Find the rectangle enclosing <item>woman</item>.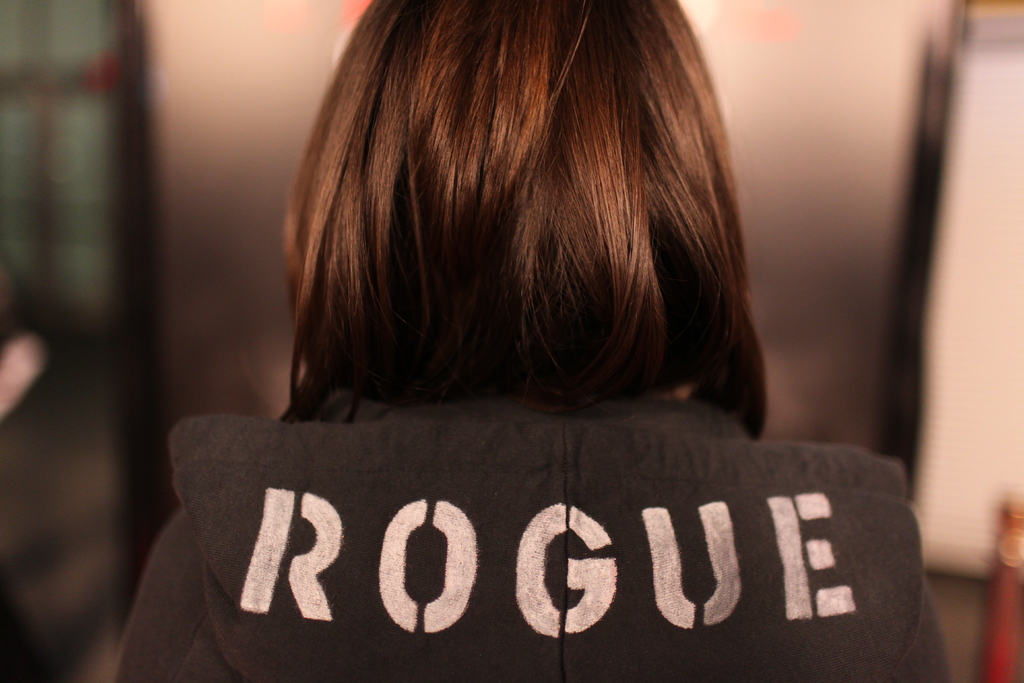
(184,1,895,580).
